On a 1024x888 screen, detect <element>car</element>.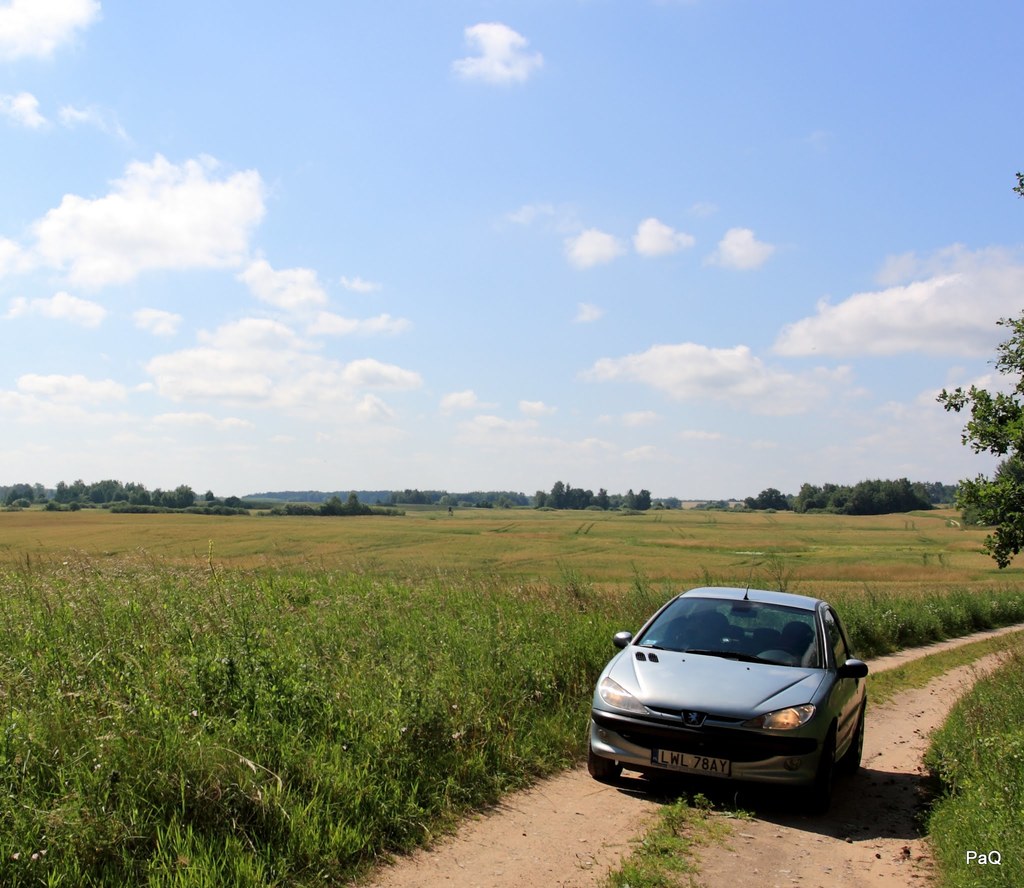
BBox(584, 590, 877, 816).
